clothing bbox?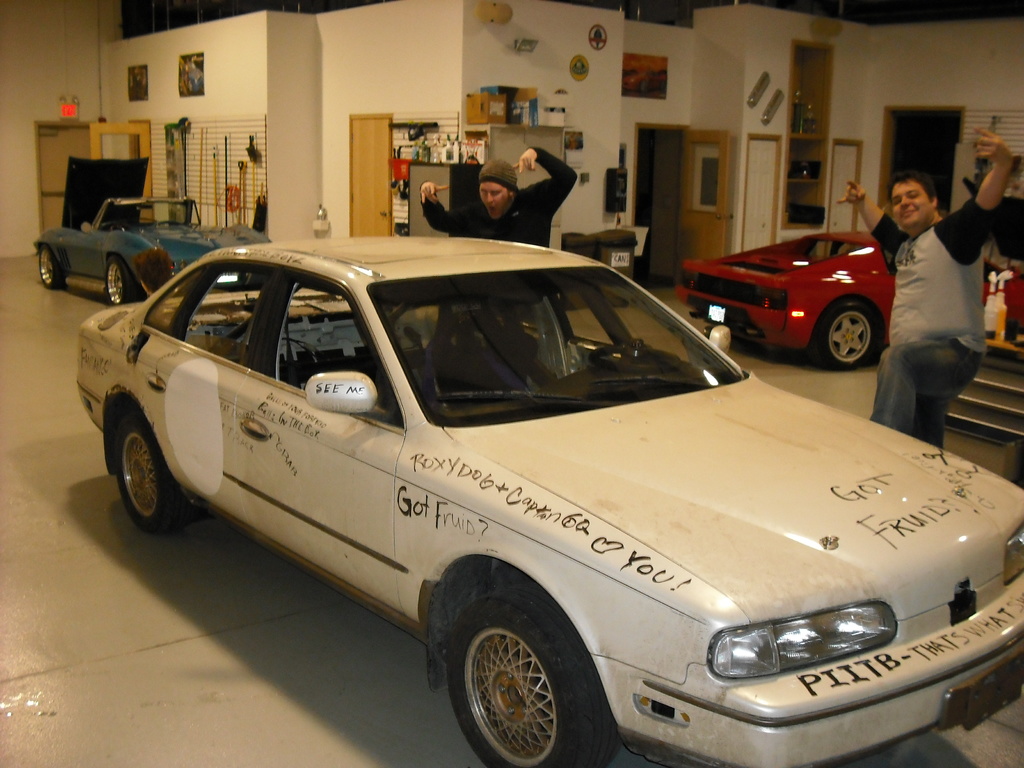
[x1=868, y1=188, x2=999, y2=454]
